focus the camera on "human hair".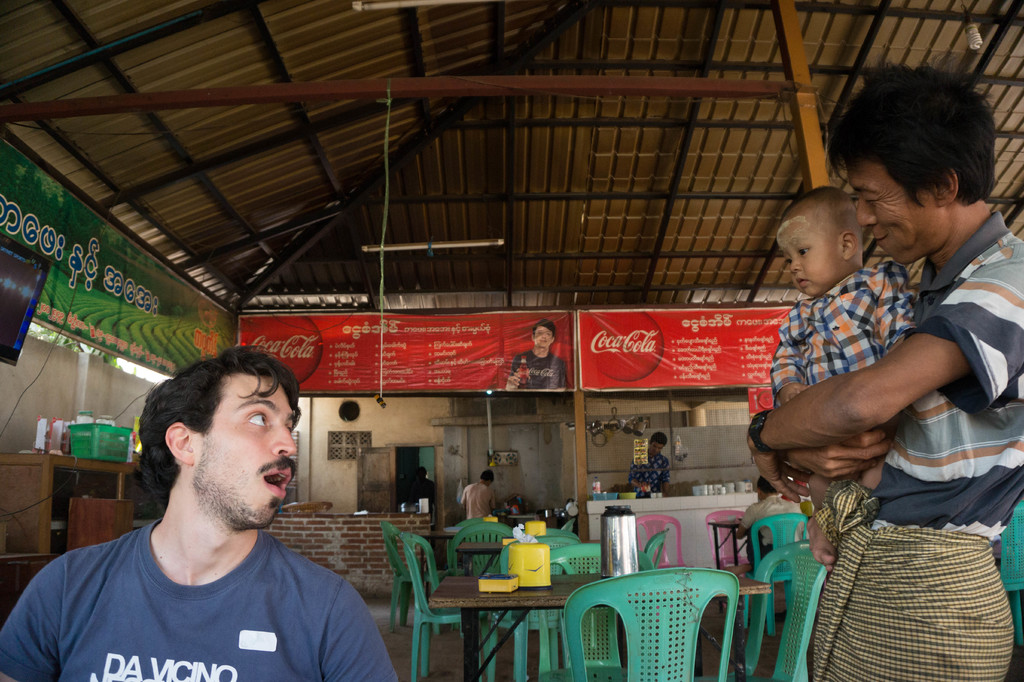
Focus region: x1=149 y1=362 x2=316 y2=494.
